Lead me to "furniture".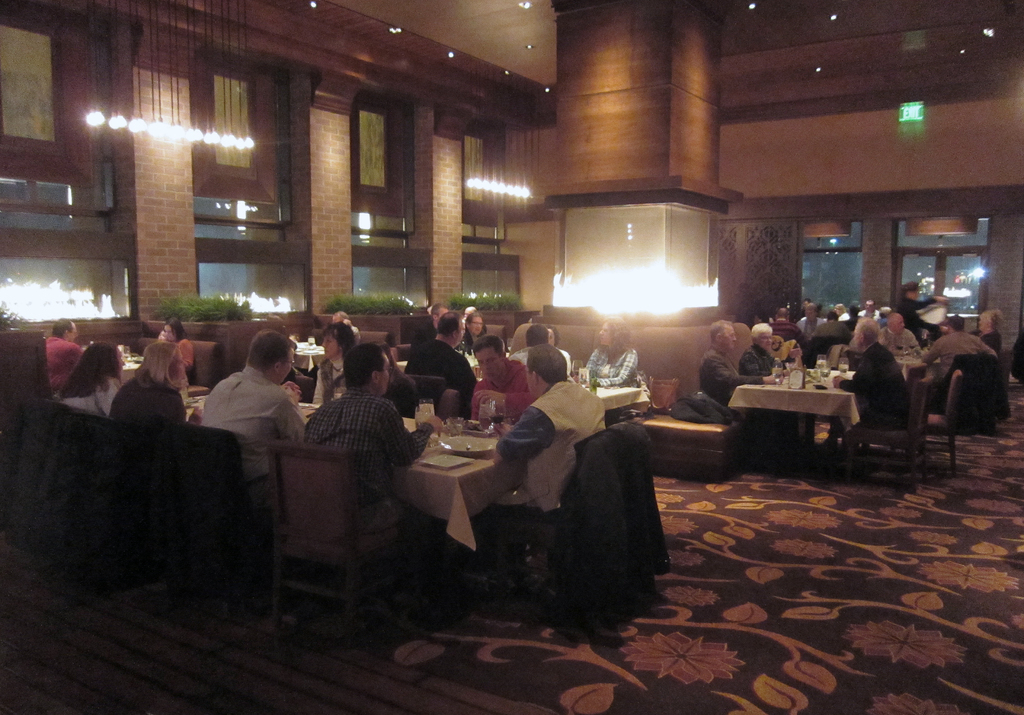
Lead to <box>146,415,272,624</box>.
